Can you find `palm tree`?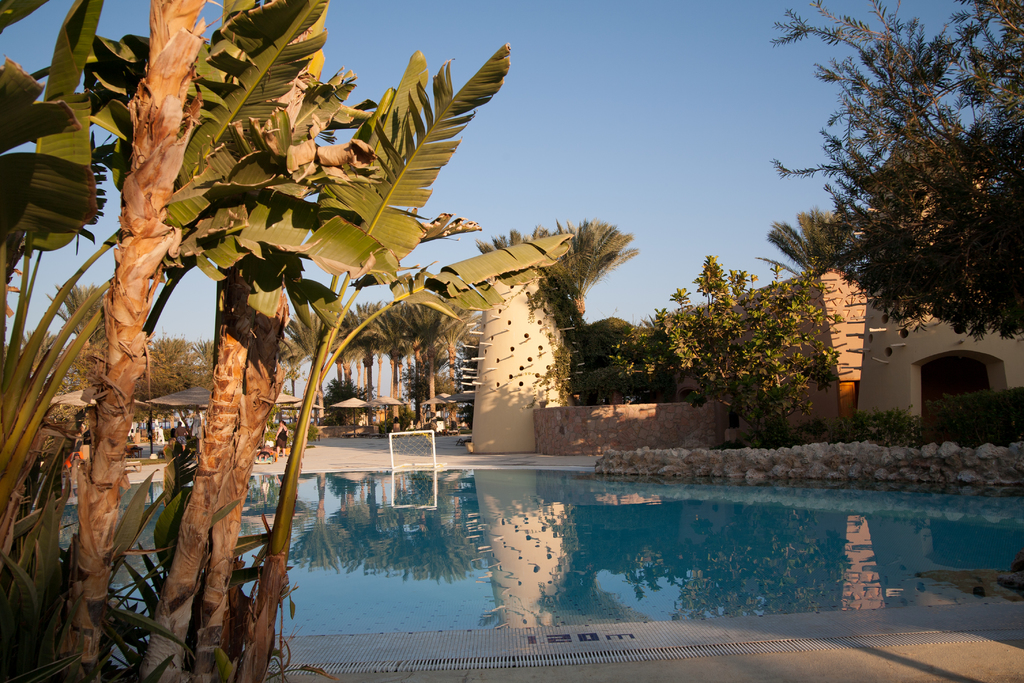
Yes, bounding box: [779, 194, 869, 292].
